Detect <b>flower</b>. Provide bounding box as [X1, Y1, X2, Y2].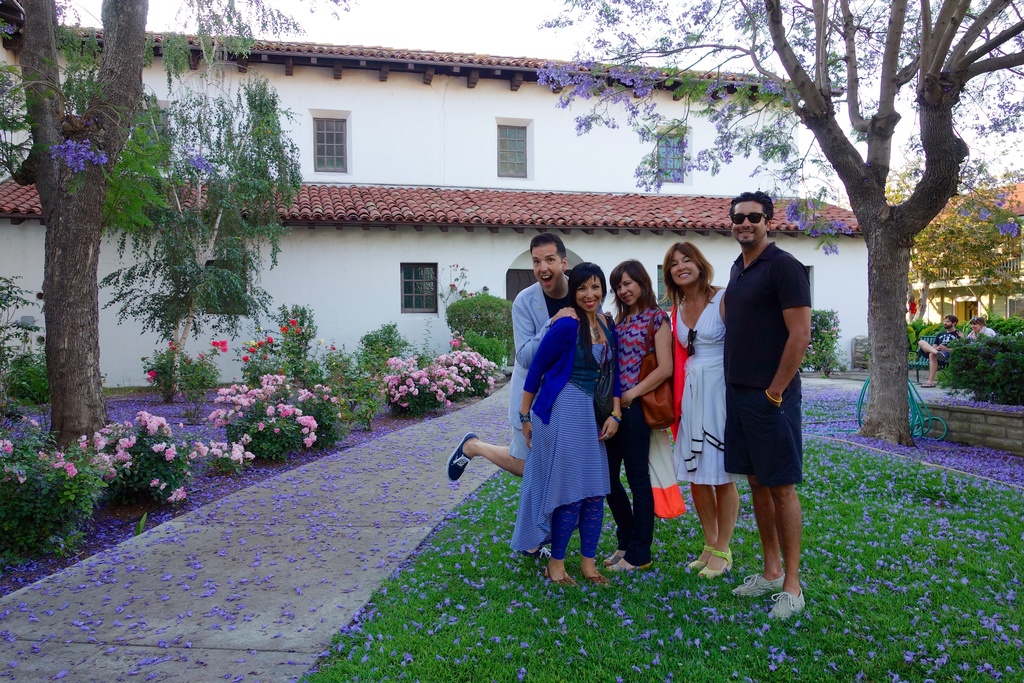
[172, 347, 179, 352].
